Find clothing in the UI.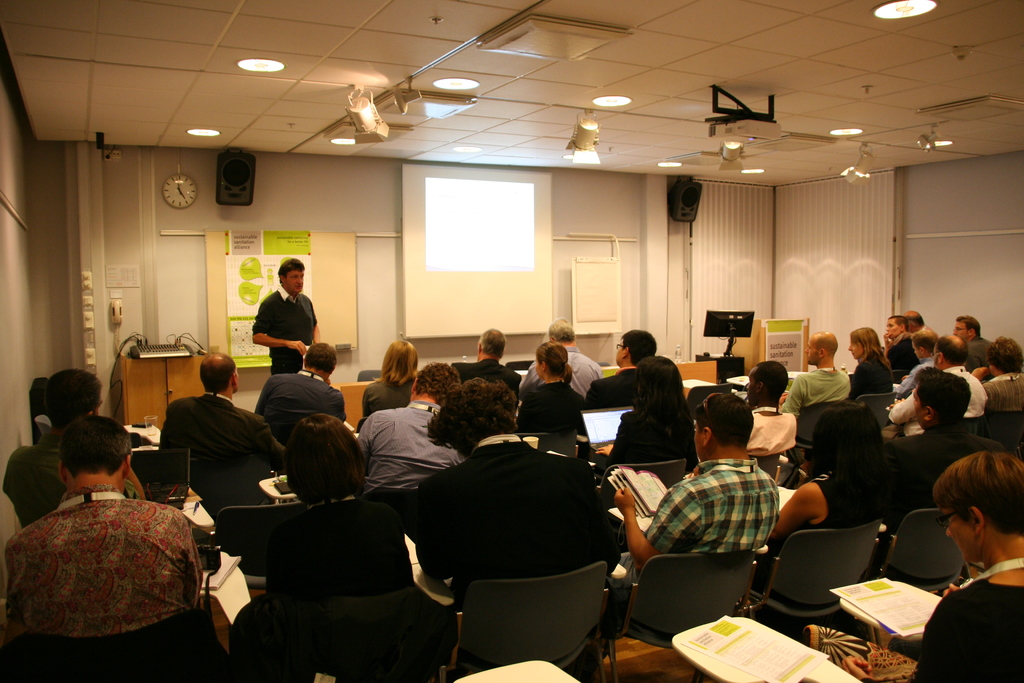
UI element at 255/368/342/457.
